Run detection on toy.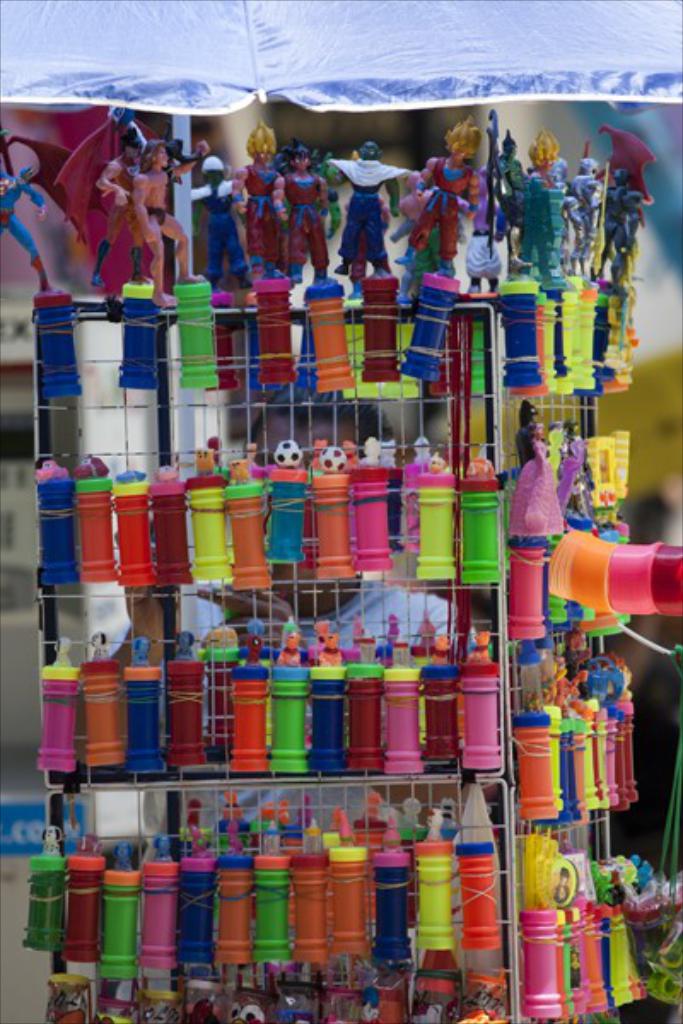
Result: crop(396, 795, 427, 927).
